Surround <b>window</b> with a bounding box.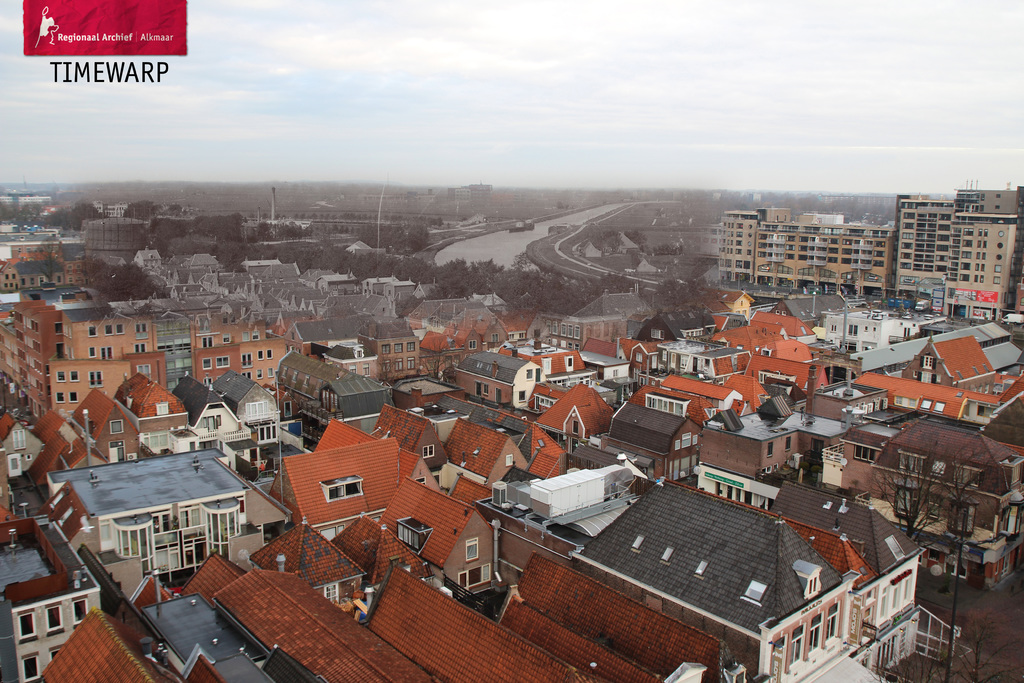
left=17, top=609, right=37, bottom=644.
